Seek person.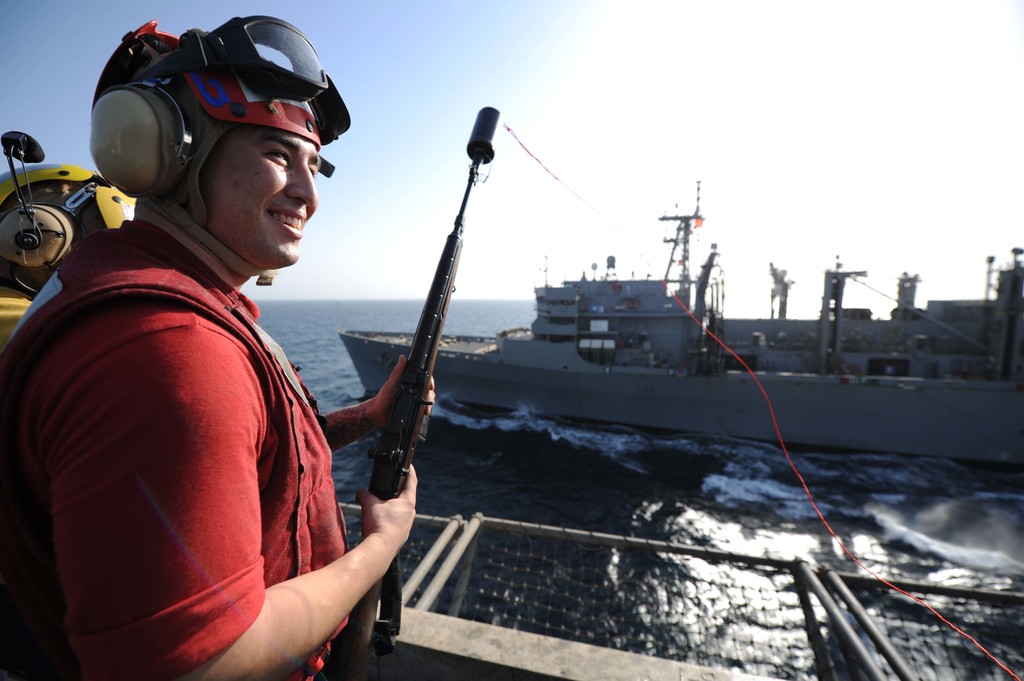
pyautogui.locateOnScreen(39, 19, 390, 680).
